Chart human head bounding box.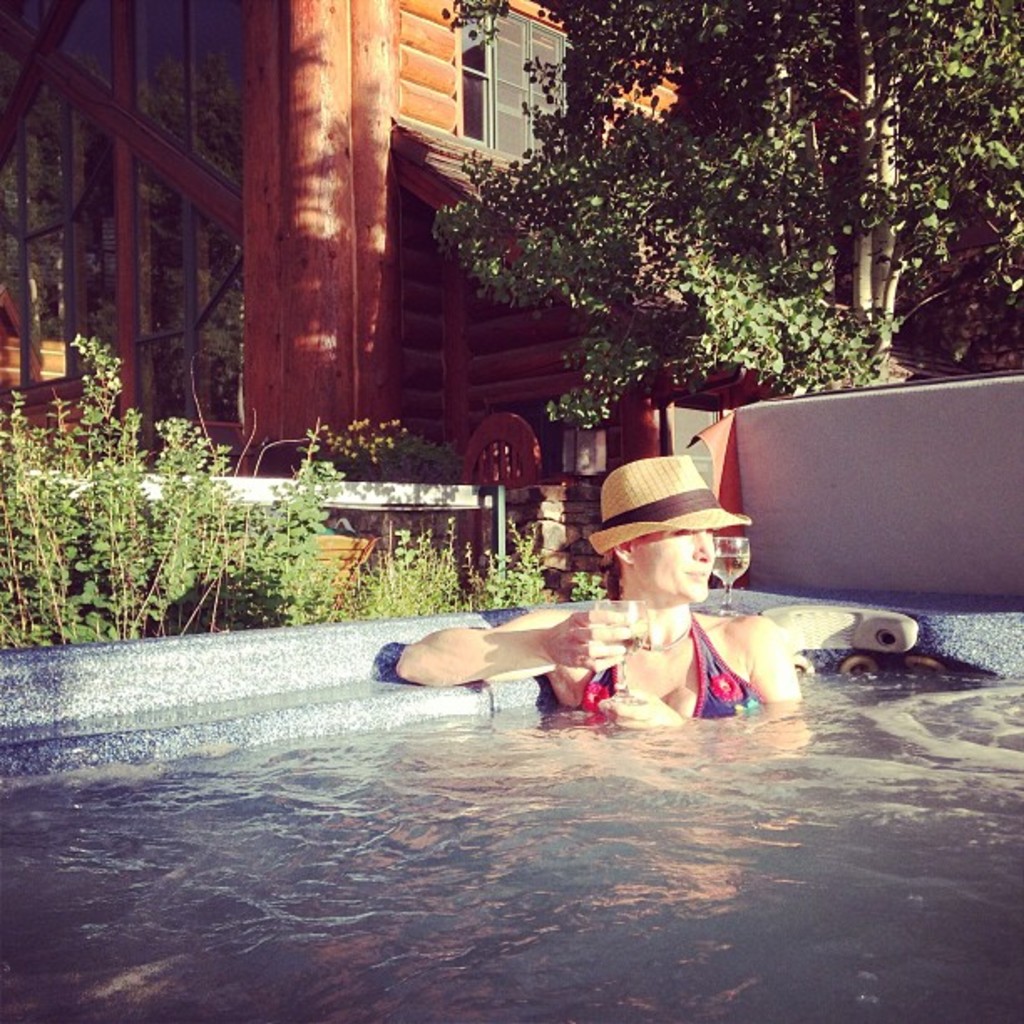
Charted: l=597, t=465, r=748, b=626.
